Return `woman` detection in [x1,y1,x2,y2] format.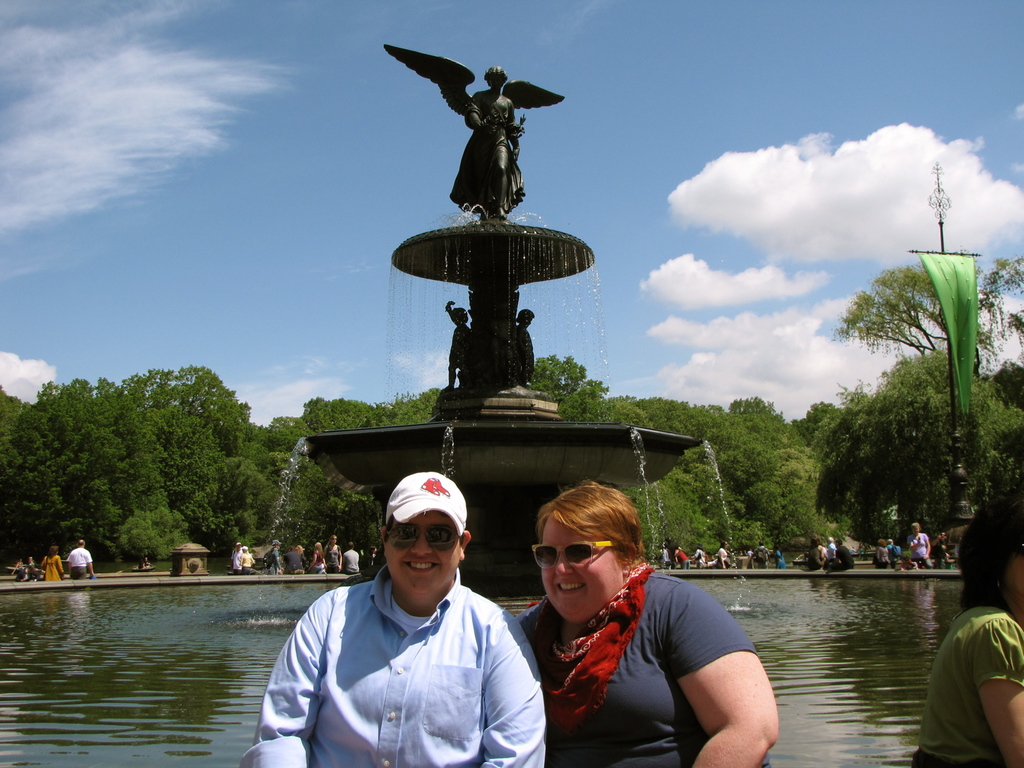
[240,546,253,573].
